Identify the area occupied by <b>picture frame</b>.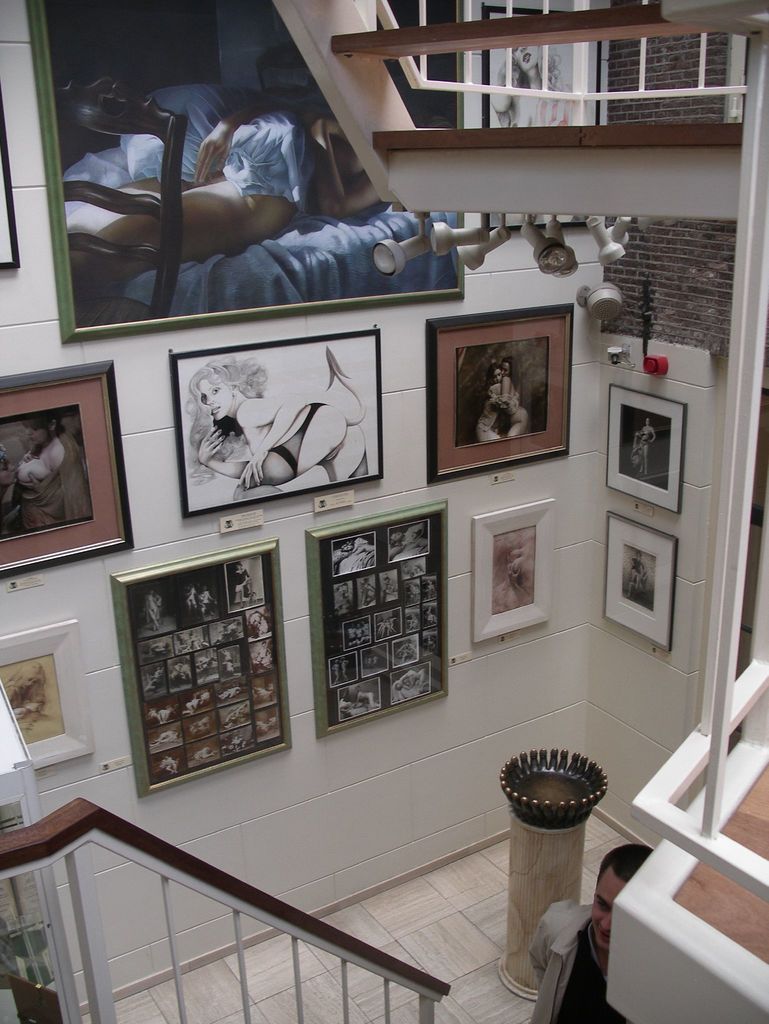
Area: <bbox>608, 390, 693, 512</bbox>.
